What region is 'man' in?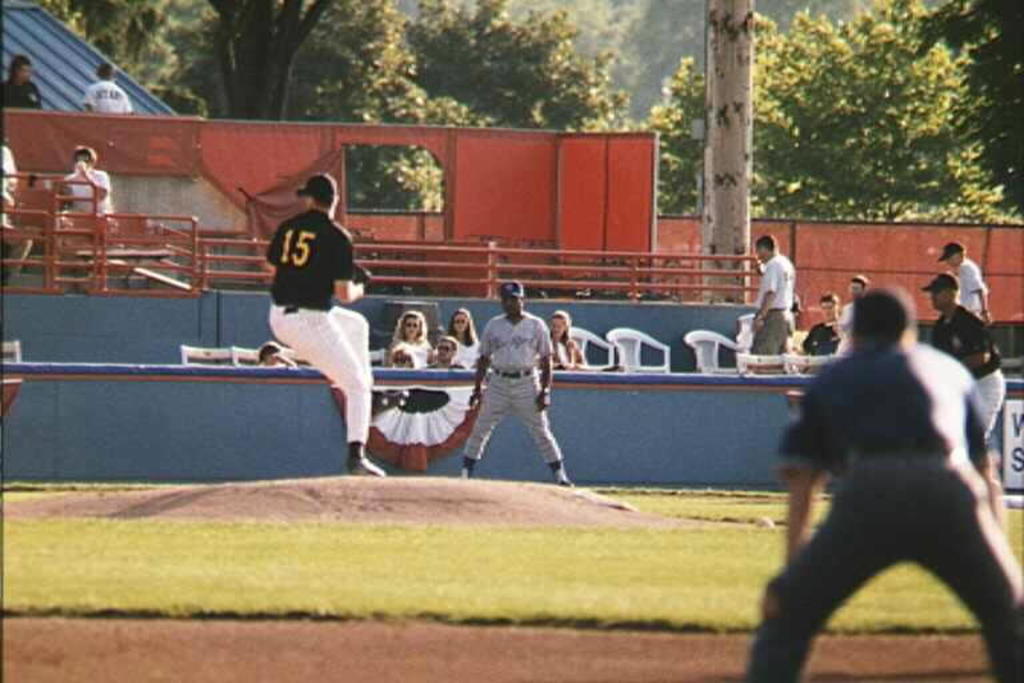
735, 285, 1023, 682.
